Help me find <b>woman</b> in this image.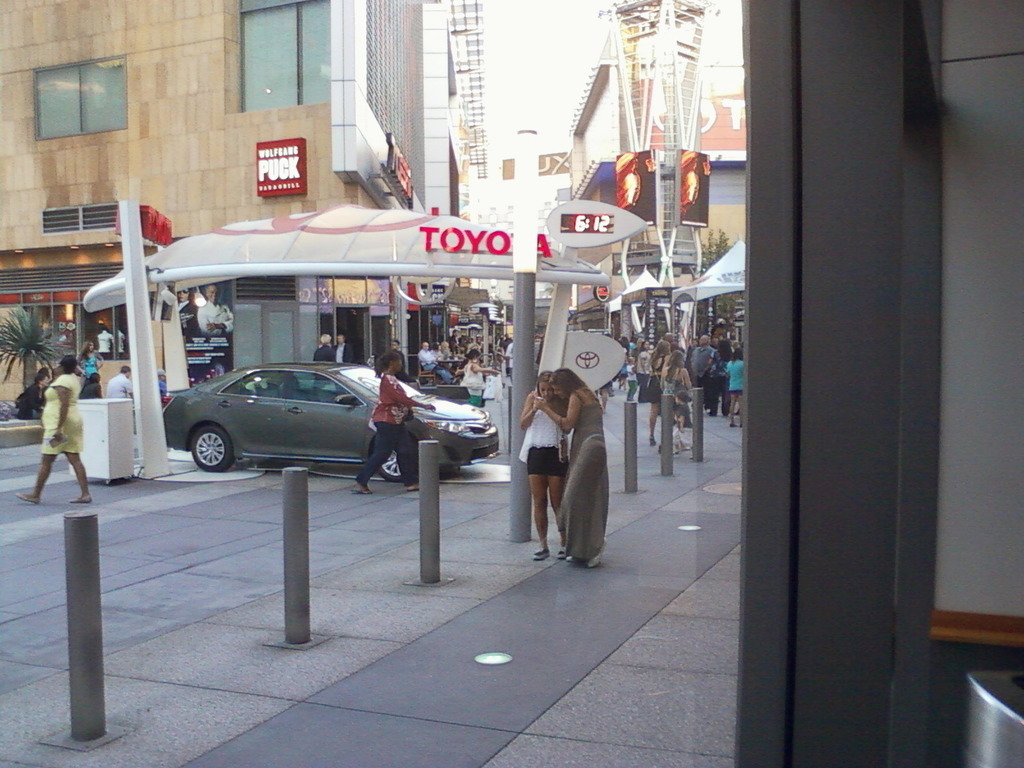
Found it: [534,366,609,567].
